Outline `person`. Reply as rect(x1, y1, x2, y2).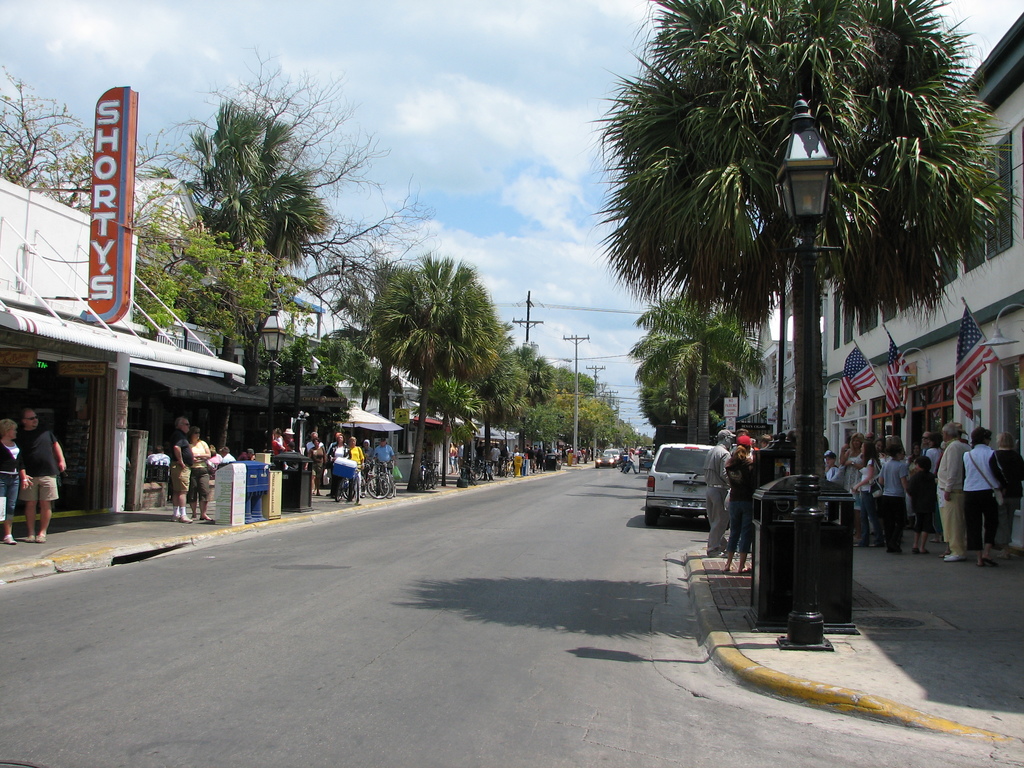
rect(967, 424, 1007, 566).
